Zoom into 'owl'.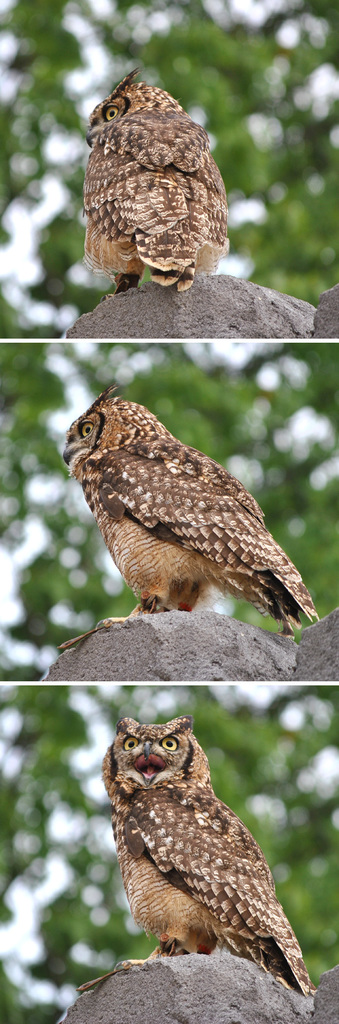
Zoom target: l=37, t=386, r=317, b=673.
